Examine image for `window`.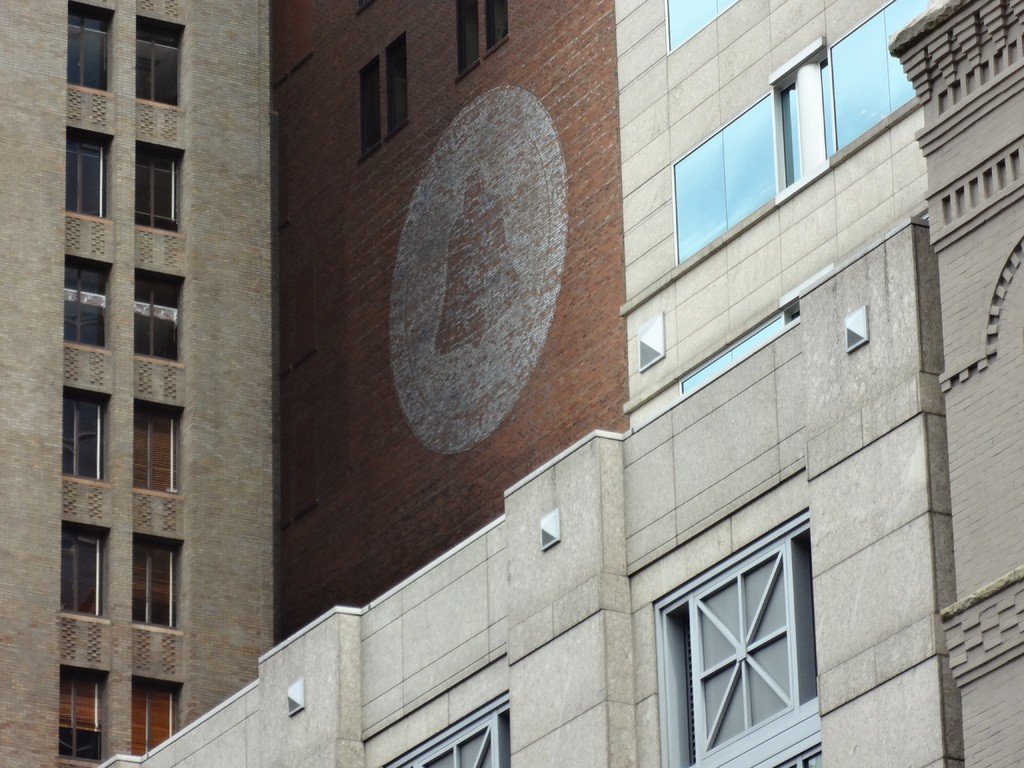
Examination result: [67, 0, 112, 95].
